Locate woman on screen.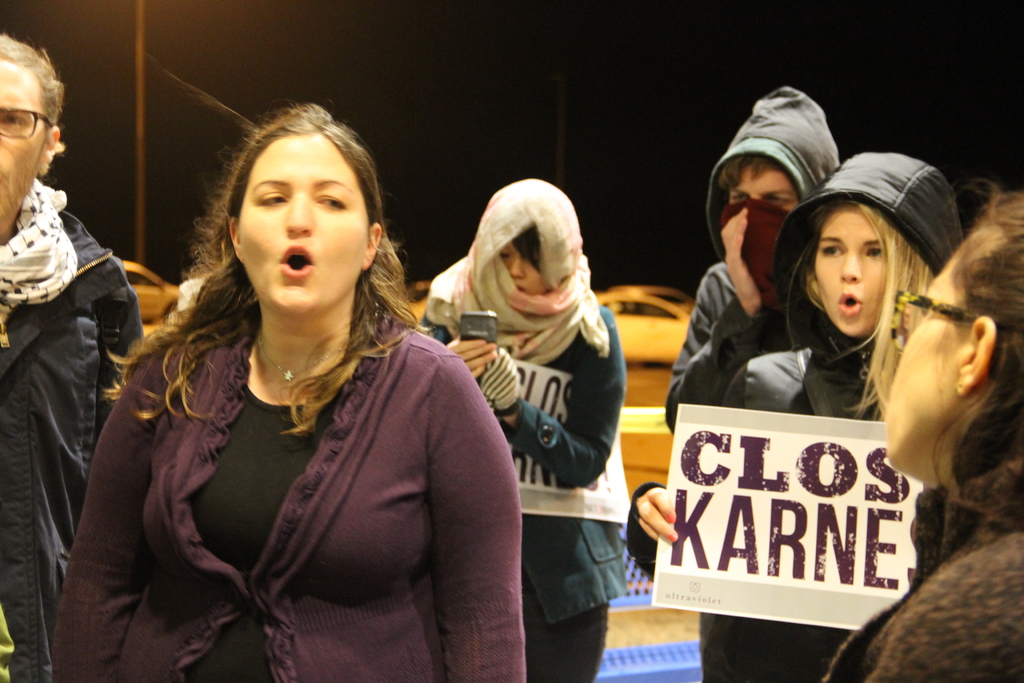
On screen at <region>76, 103, 516, 673</region>.
